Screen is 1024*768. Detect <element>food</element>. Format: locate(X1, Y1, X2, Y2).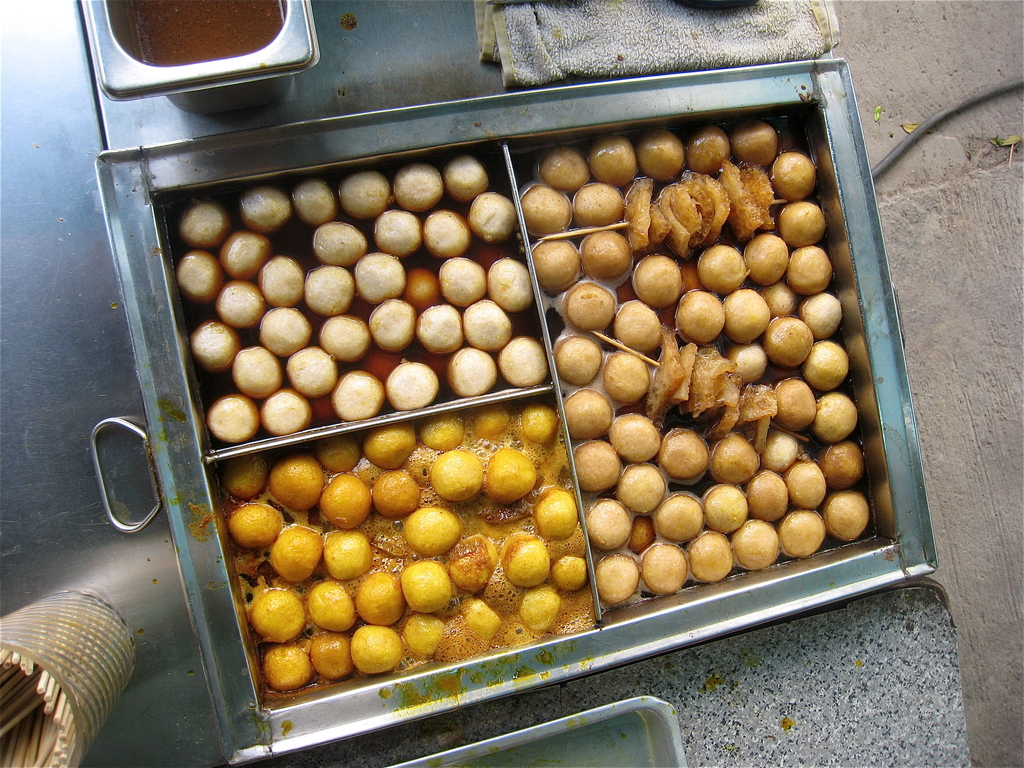
locate(236, 182, 289, 233).
